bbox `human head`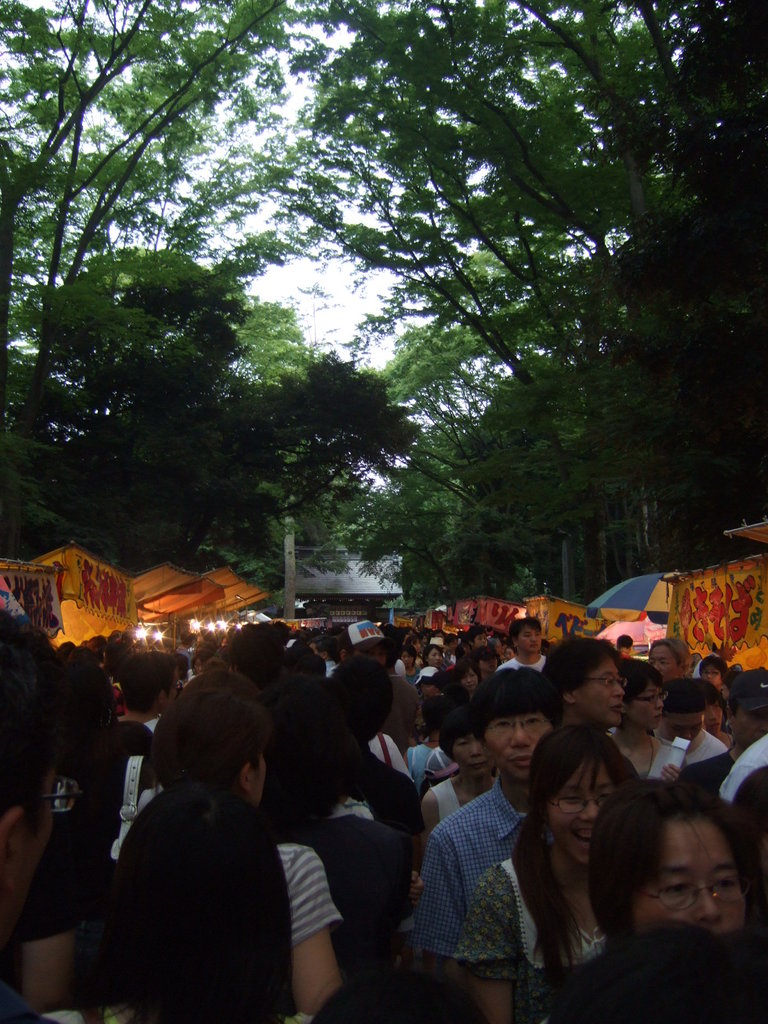
625,648,663,733
